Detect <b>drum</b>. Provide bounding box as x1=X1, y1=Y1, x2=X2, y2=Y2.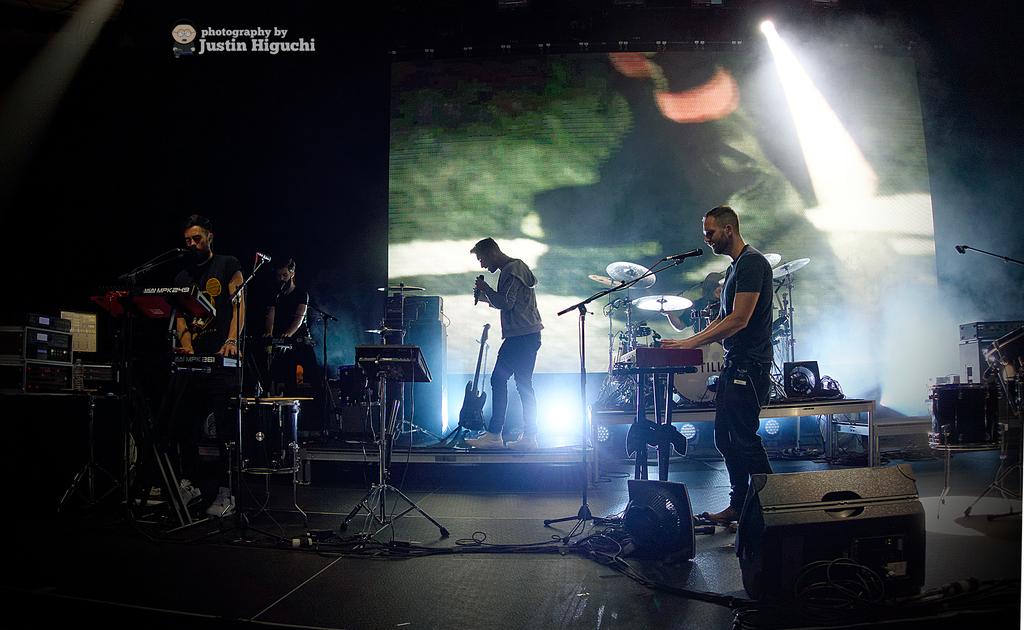
x1=929, y1=384, x2=1004, y2=452.
